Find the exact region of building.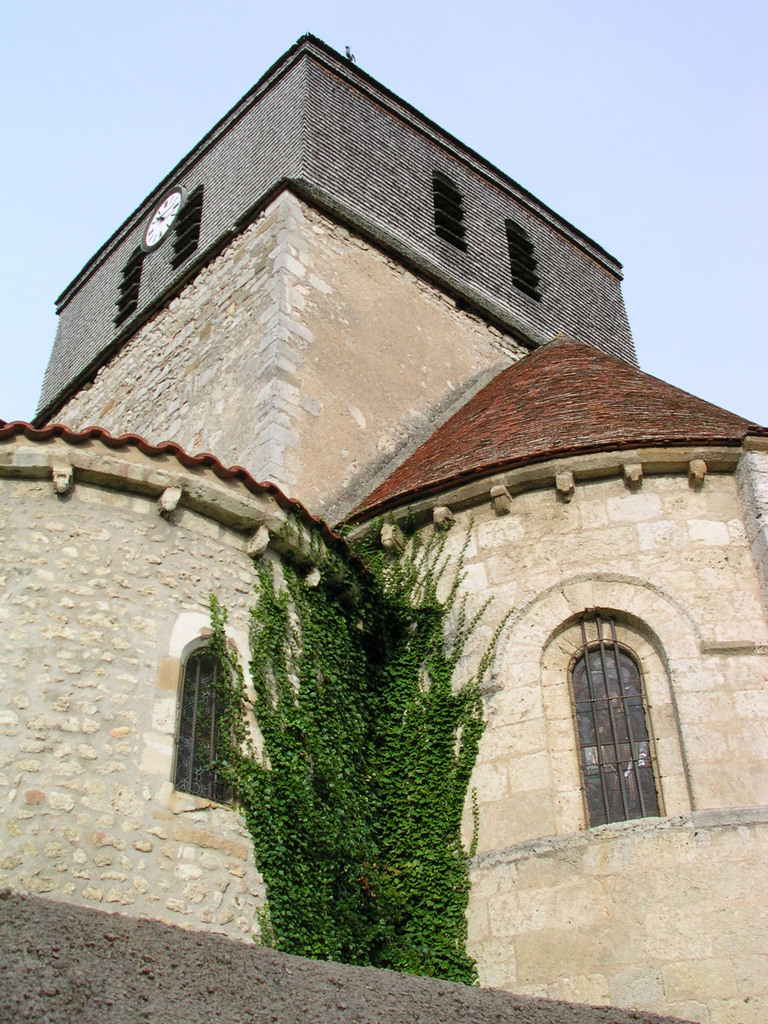
Exact region: crop(0, 30, 767, 1023).
